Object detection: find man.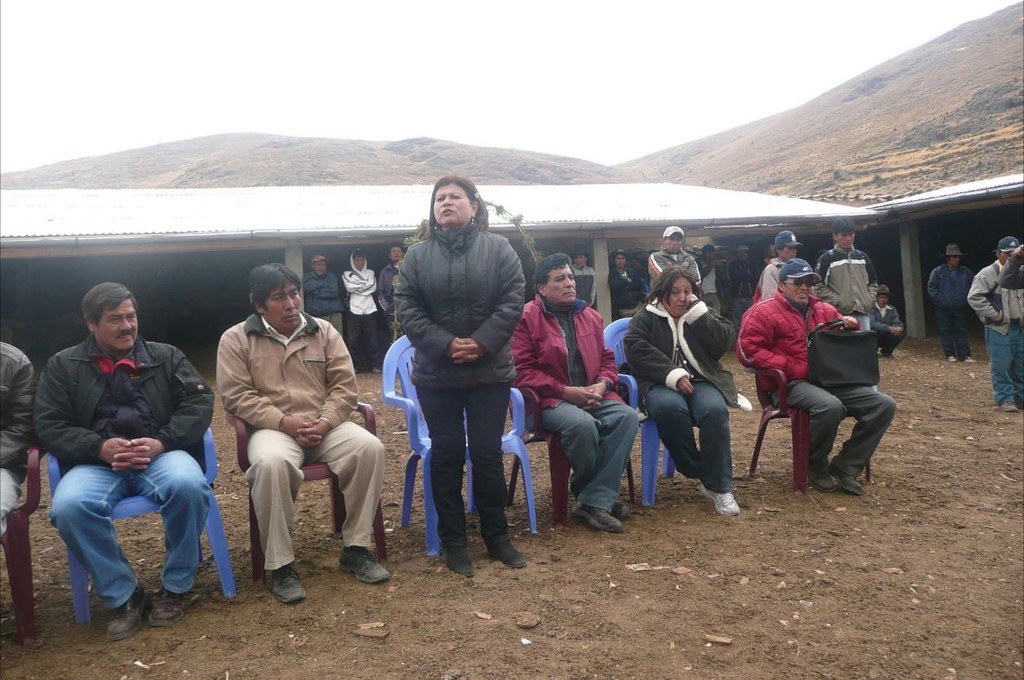
box=[968, 232, 1023, 406].
